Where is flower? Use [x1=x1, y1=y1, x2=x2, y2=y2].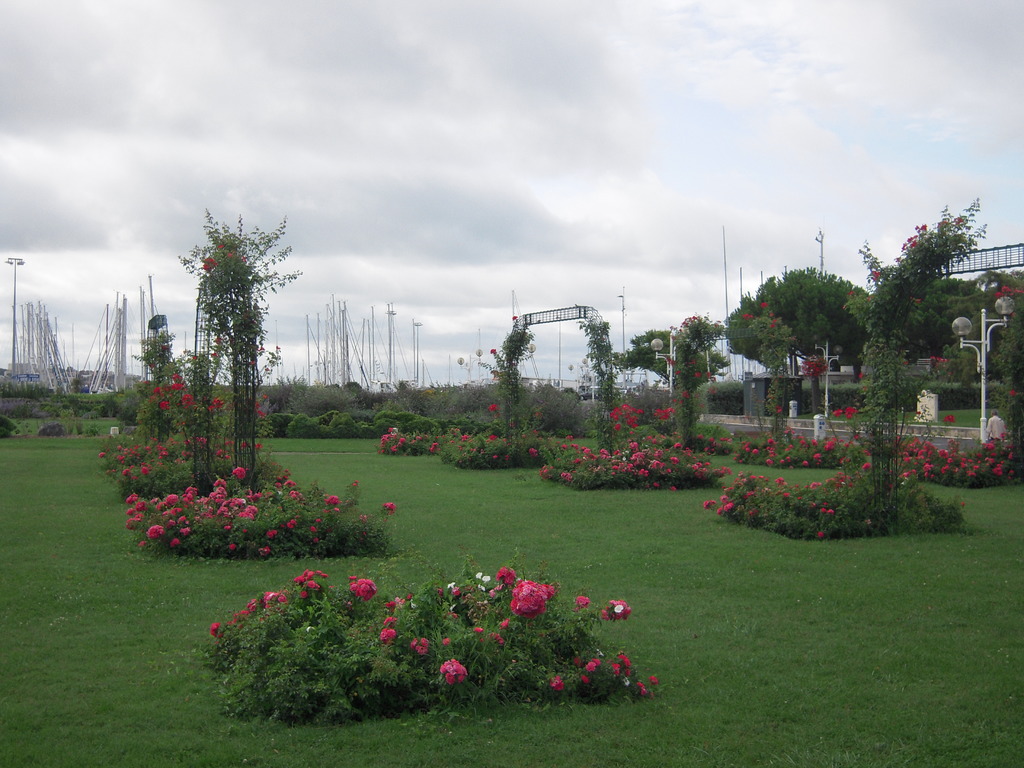
[x1=170, y1=367, x2=189, y2=383].
